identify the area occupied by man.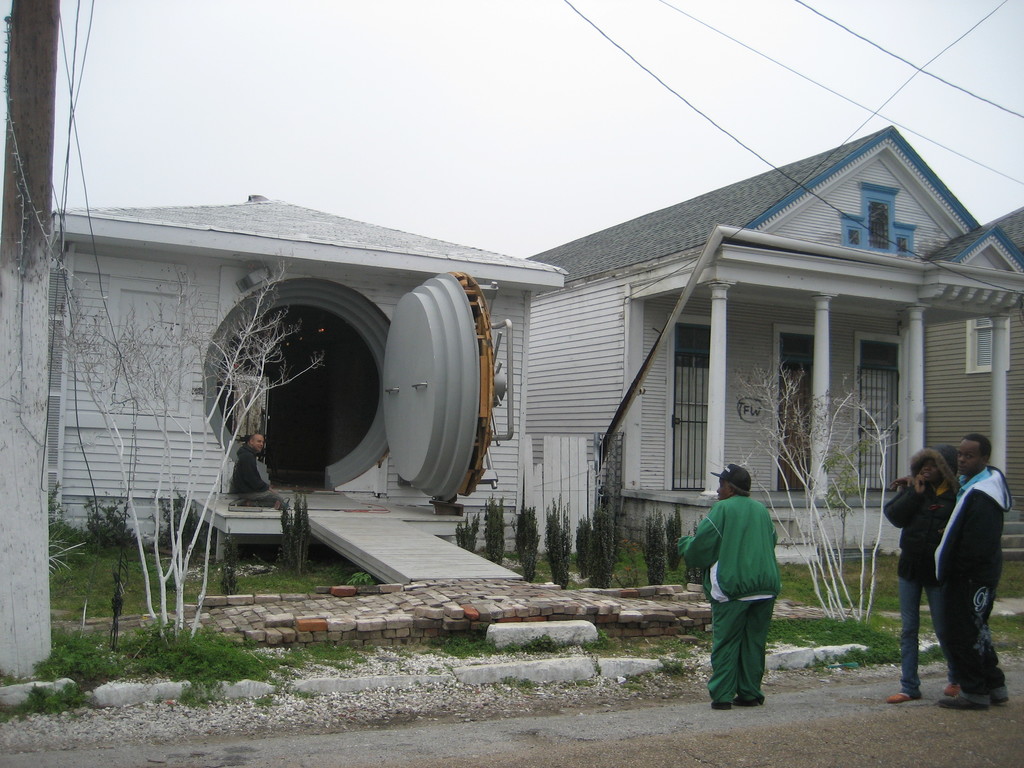
Area: (x1=703, y1=457, x2=803, y2=714).
